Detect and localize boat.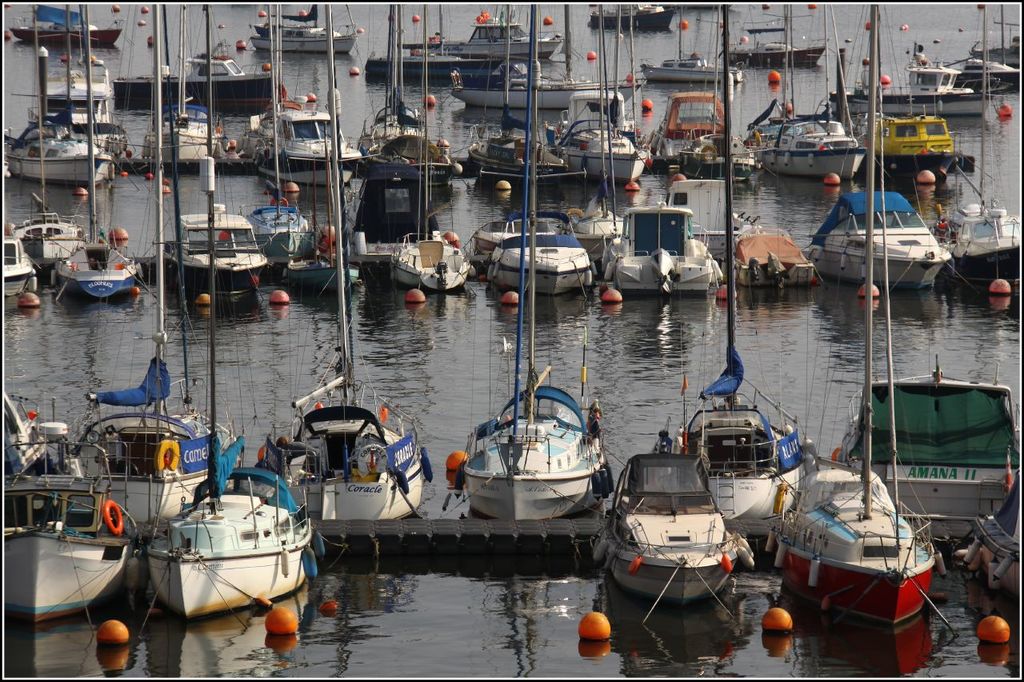
Localized at (left=962, top=49, right=1023, bottom=98).
